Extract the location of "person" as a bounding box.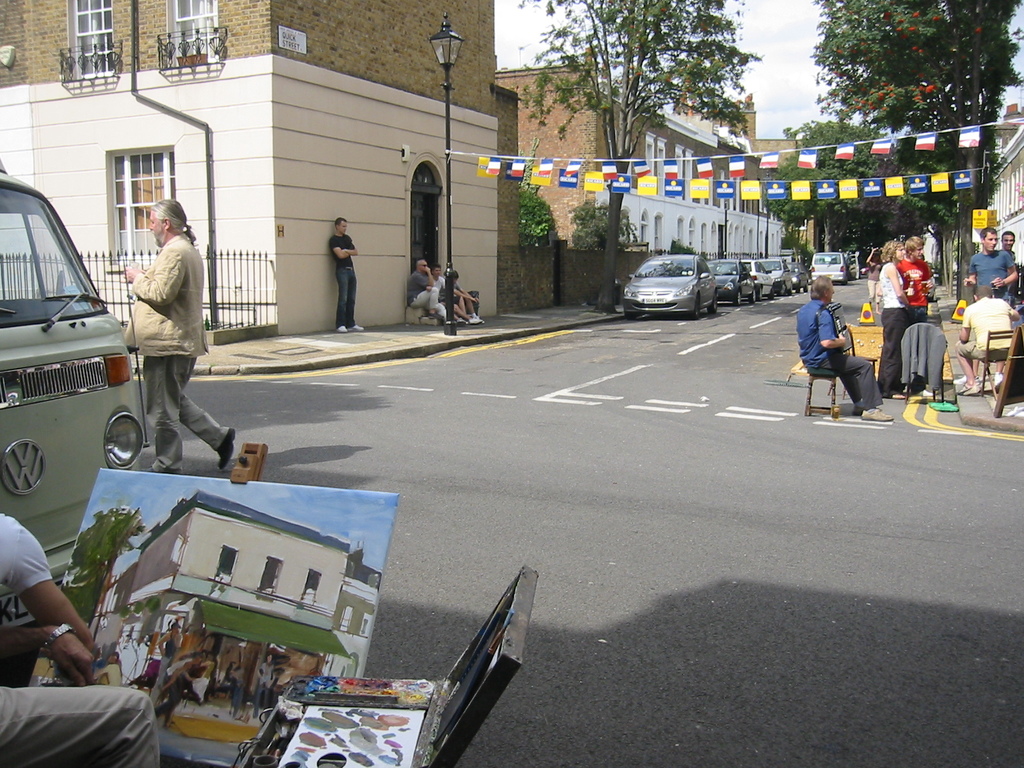
x1=124, y1=197, x2=237, y2=472.
